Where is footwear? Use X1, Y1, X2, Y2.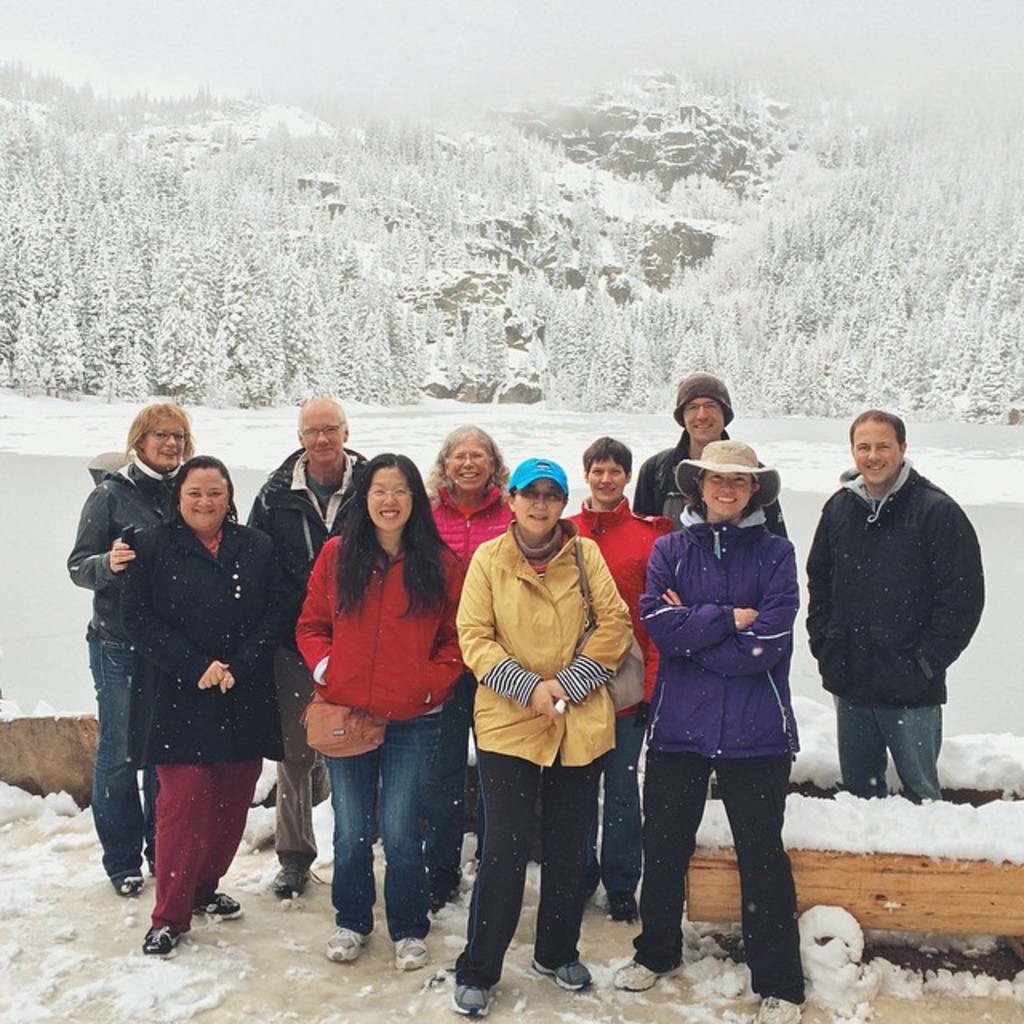
318, 917, 378, 962.
